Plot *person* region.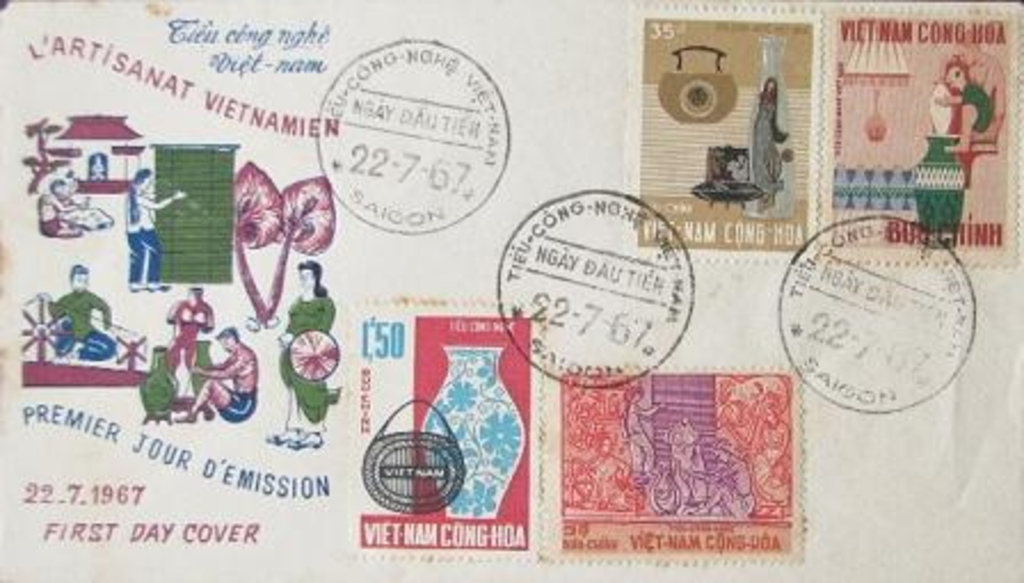
Plotted at (left=667, top=412, right=709, bottom=517).
